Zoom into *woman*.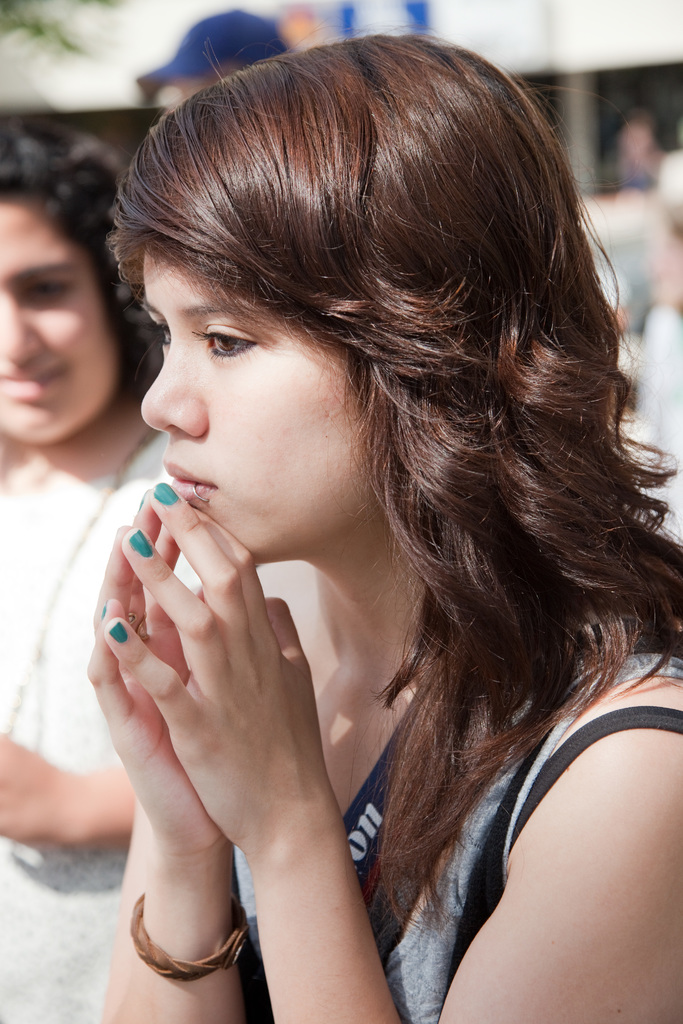
Zoom target: (left=63, top=42, right=634, bottom=1016).
